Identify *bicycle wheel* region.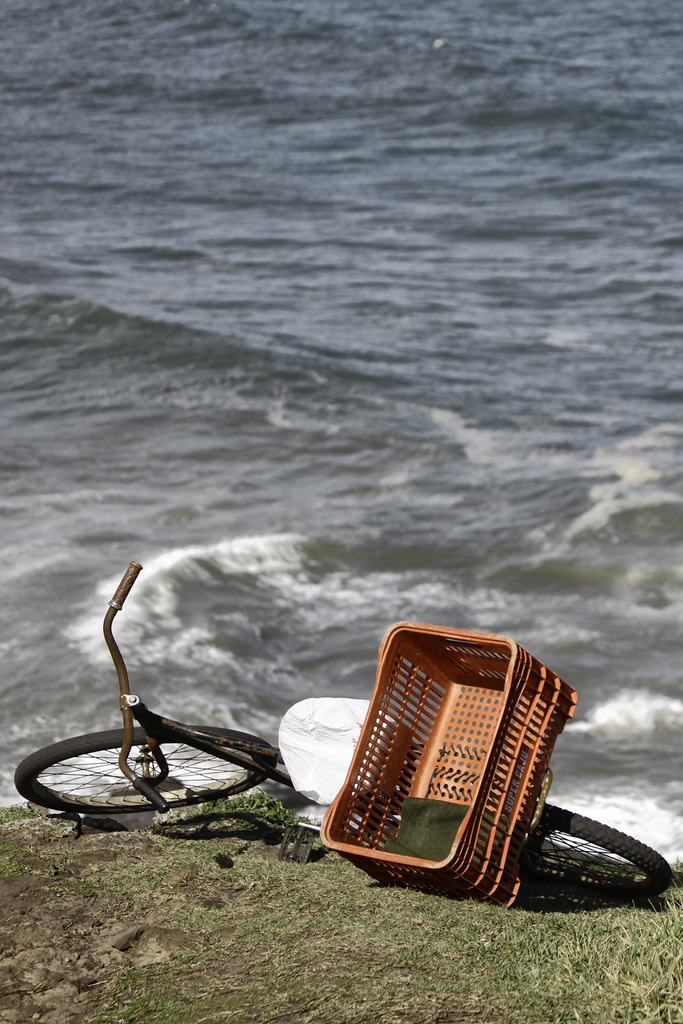
Region: BBox(16, 720, 274, 825).
